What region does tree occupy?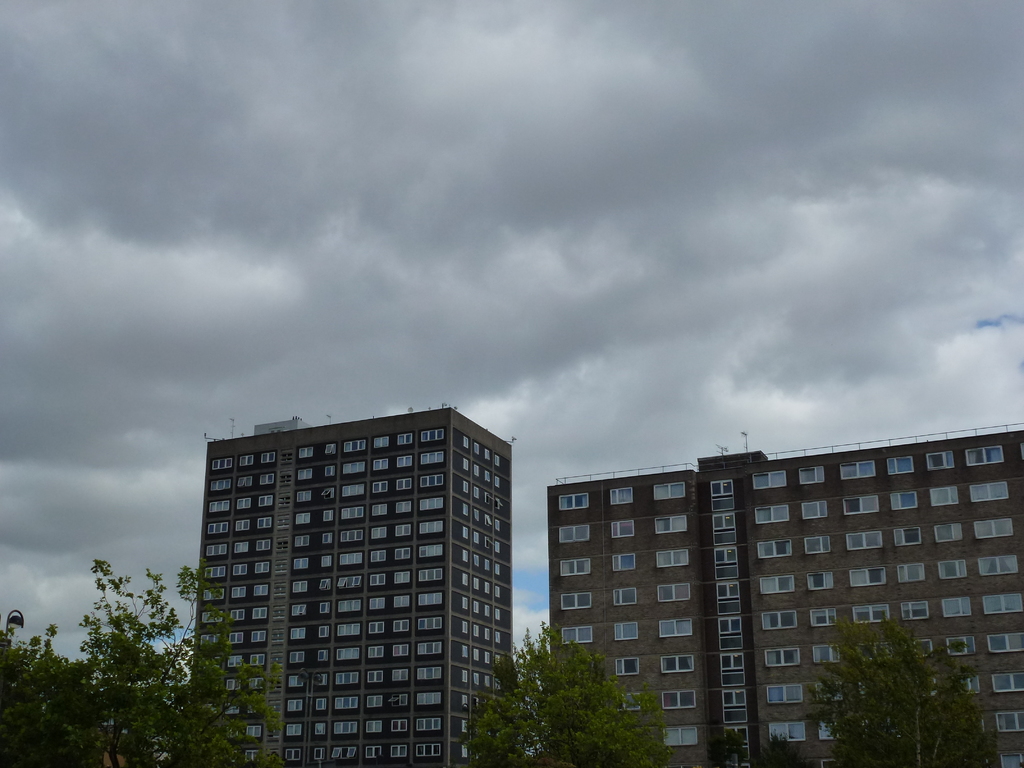
[x1=0, y1=621, x2=107, y2=767].
